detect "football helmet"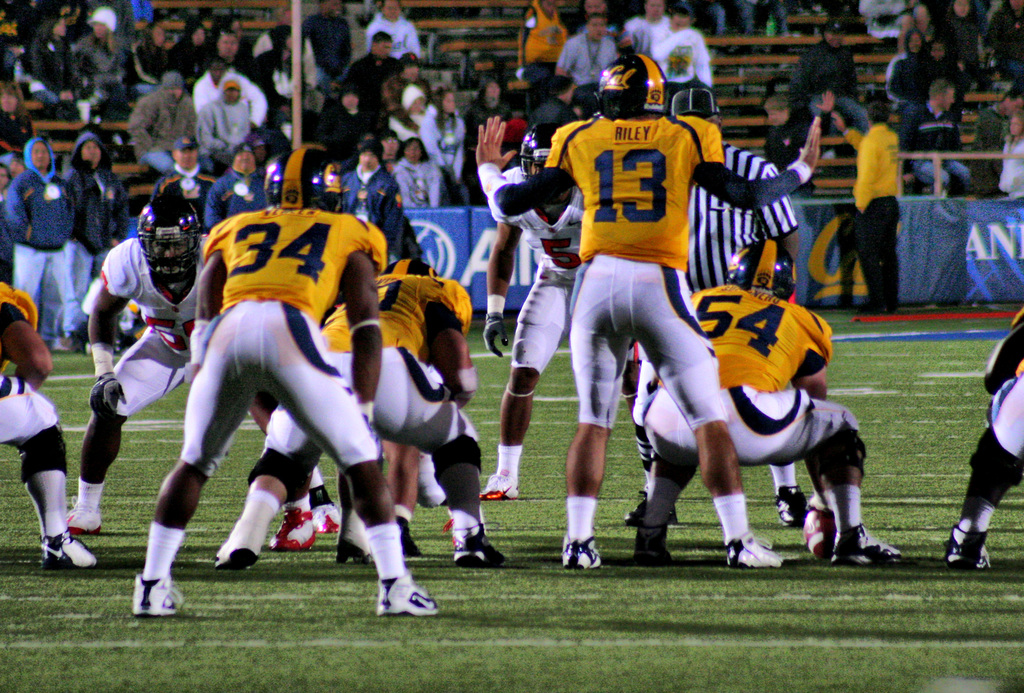
<box>513,119,562,176</box>
